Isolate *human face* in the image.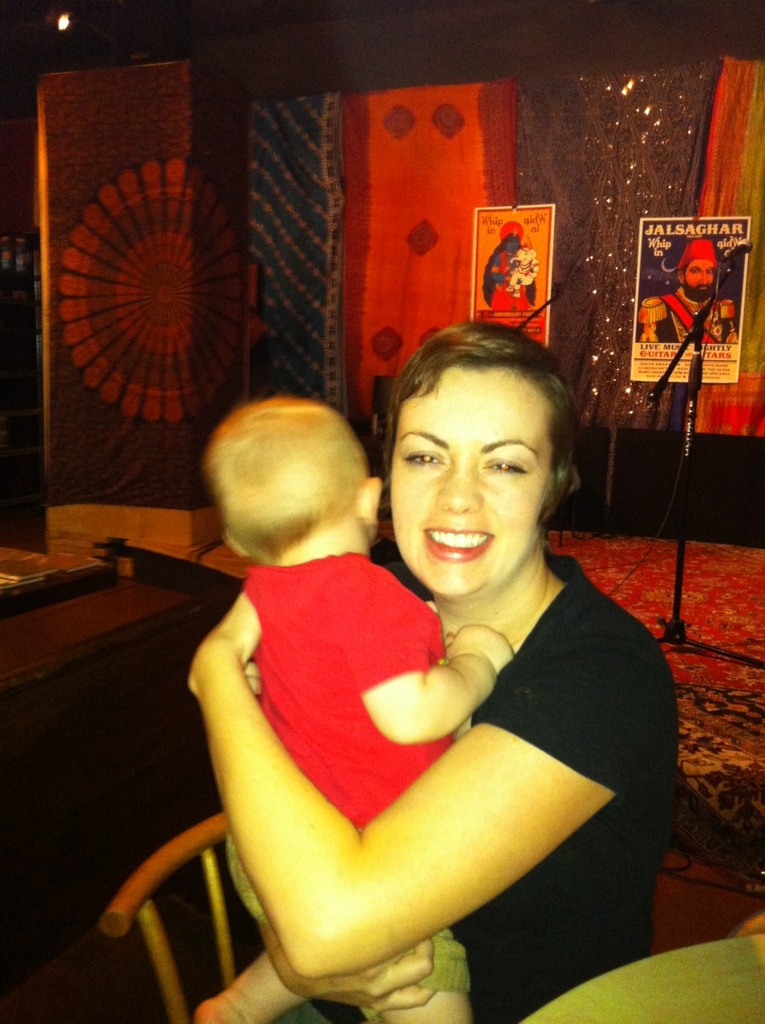
Isolated region: <region>685, 265, 715, 293</region>.
